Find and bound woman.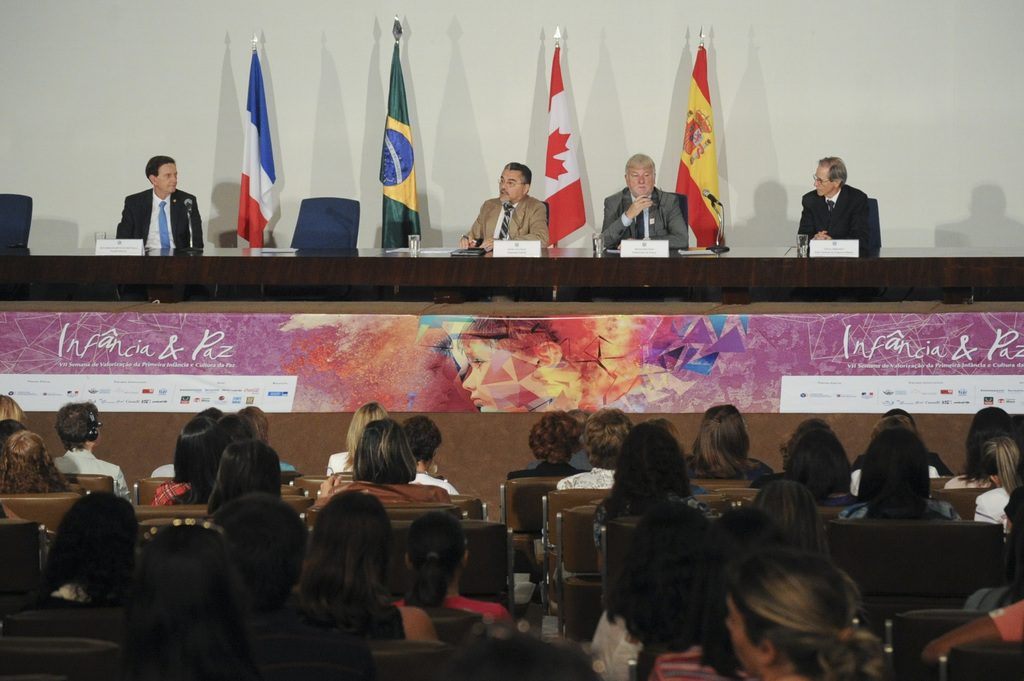
Bound: box(392, 498, 511, 632).
